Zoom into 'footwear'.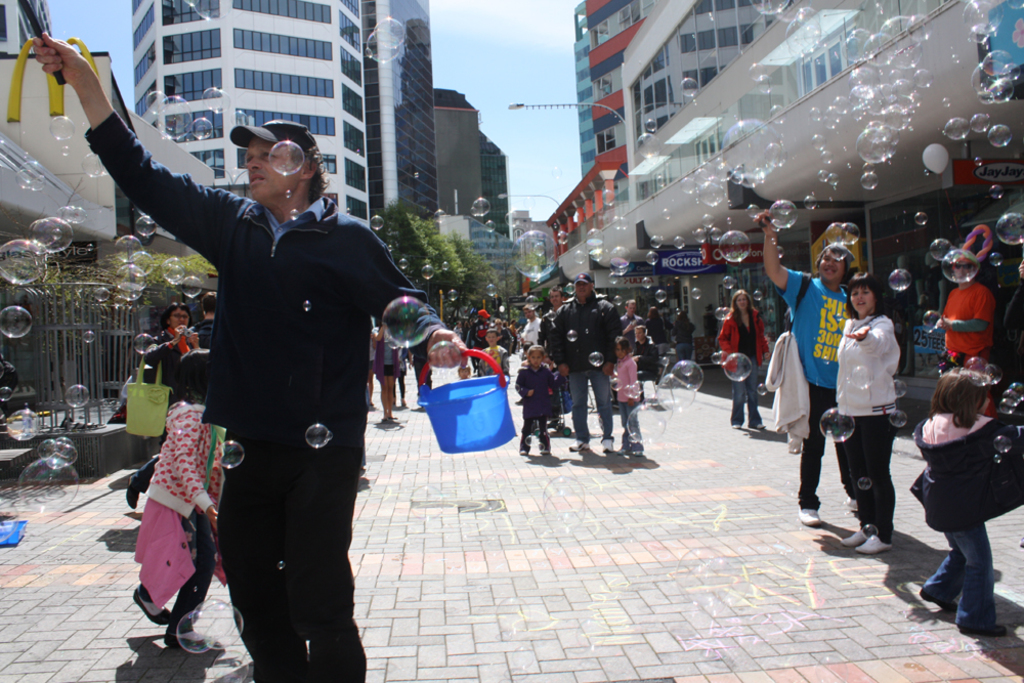
Zoom target: bbox=[637, 451, 642, 455].
